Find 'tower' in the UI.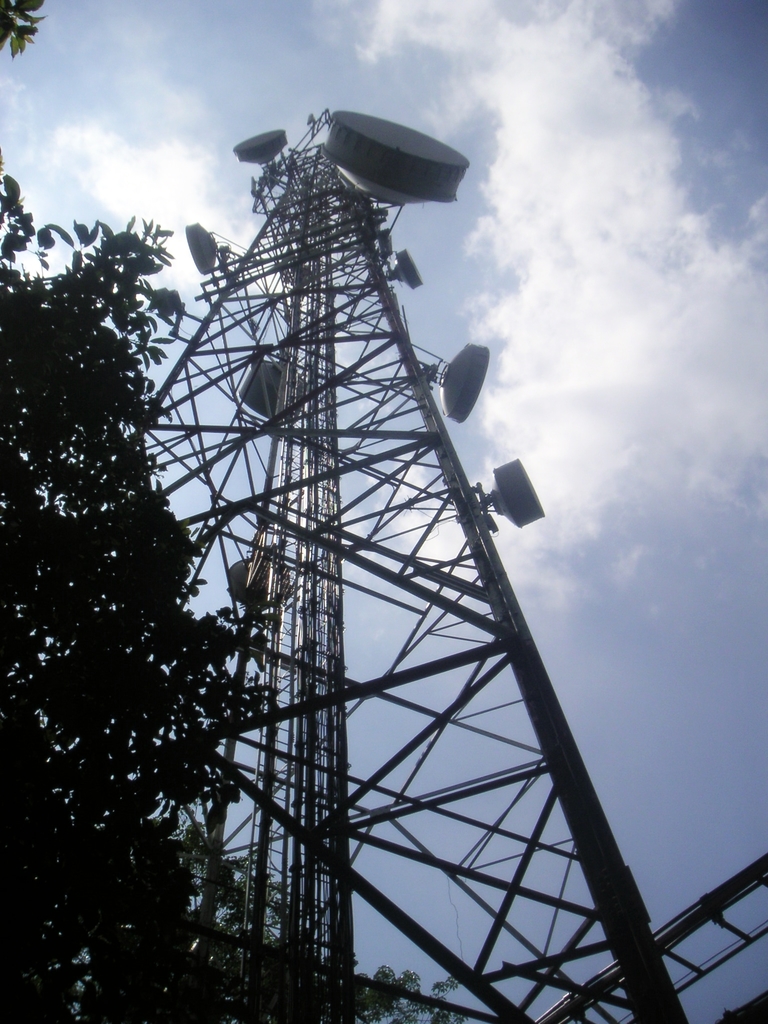
UI element at {"left": 31, "top": 95, "right": 708, "bottom": 1002}.
